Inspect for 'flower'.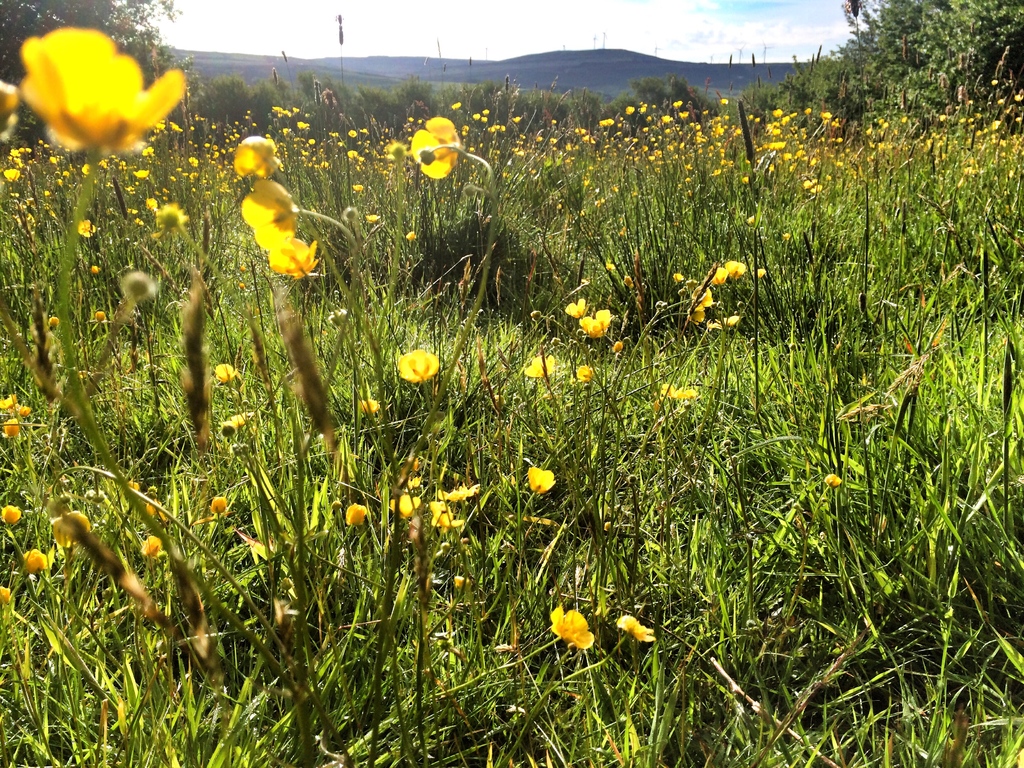
Inspection: l=226, t=124, r=282, b=177.
